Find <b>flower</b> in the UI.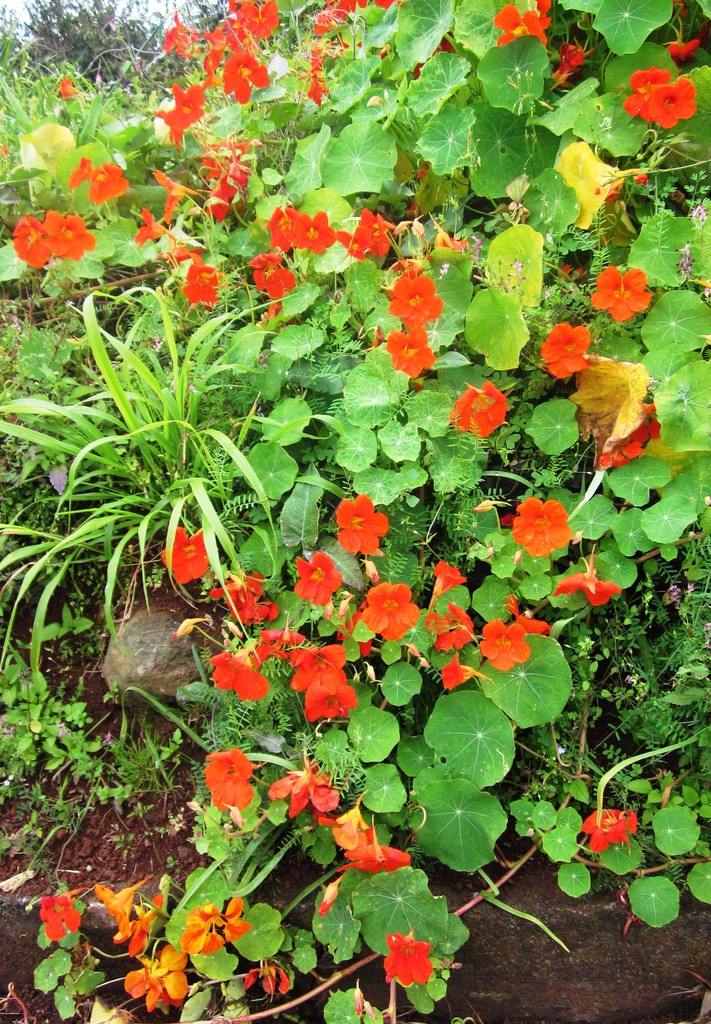
UI element at bbox=[206, 174, 246, 206].
